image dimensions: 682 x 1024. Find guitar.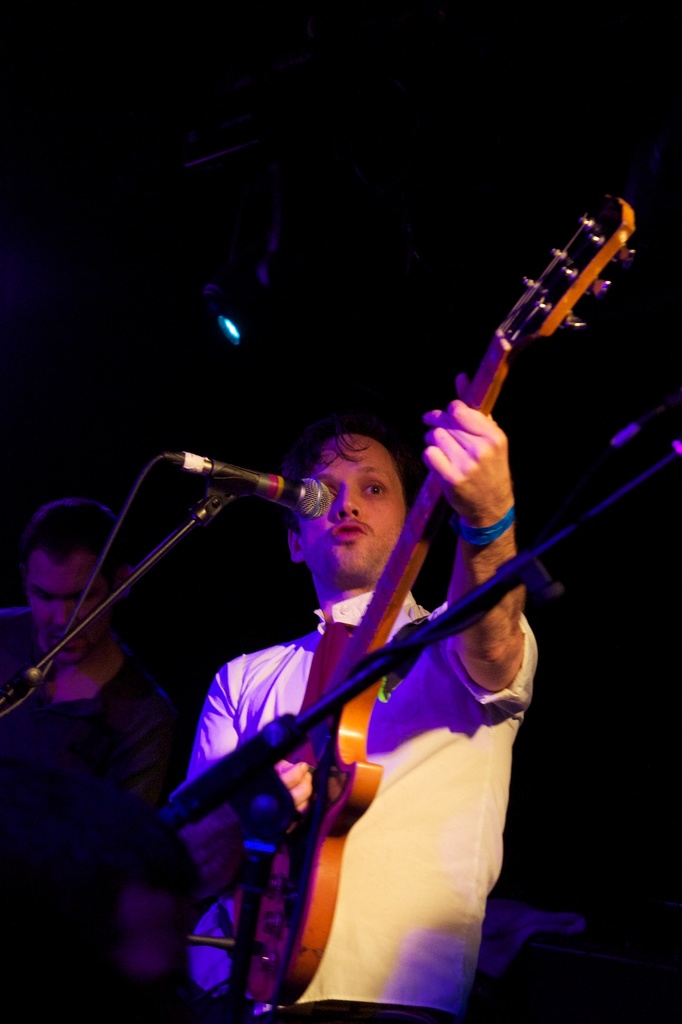
BBox(219, 189, 644, 1012).
